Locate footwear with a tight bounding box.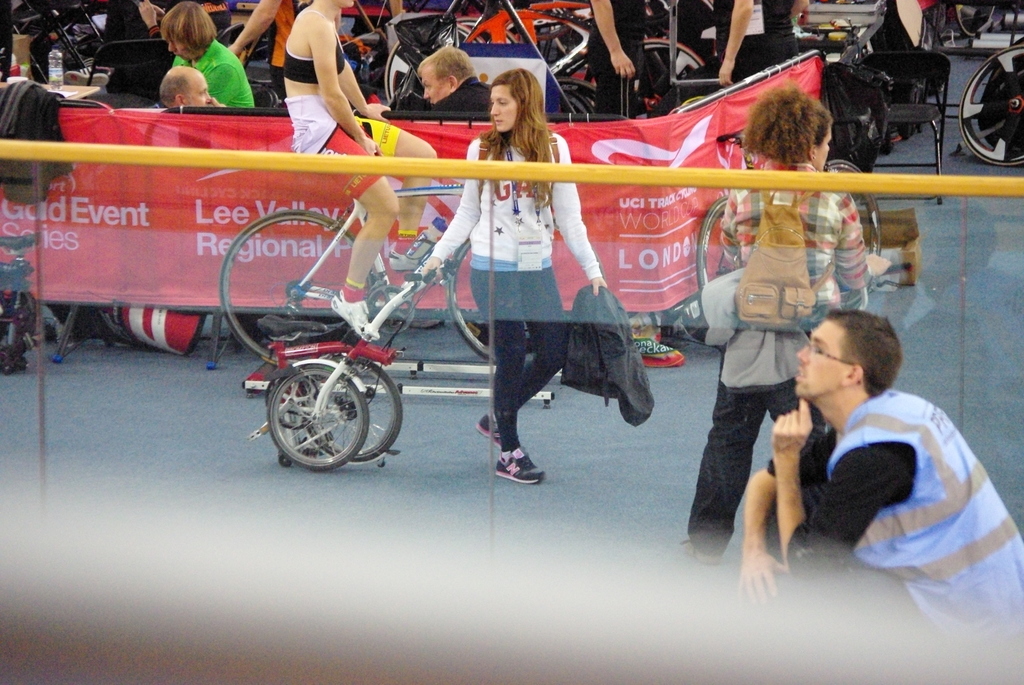
(x1=477, y1=410, x2=504, y2=452).
